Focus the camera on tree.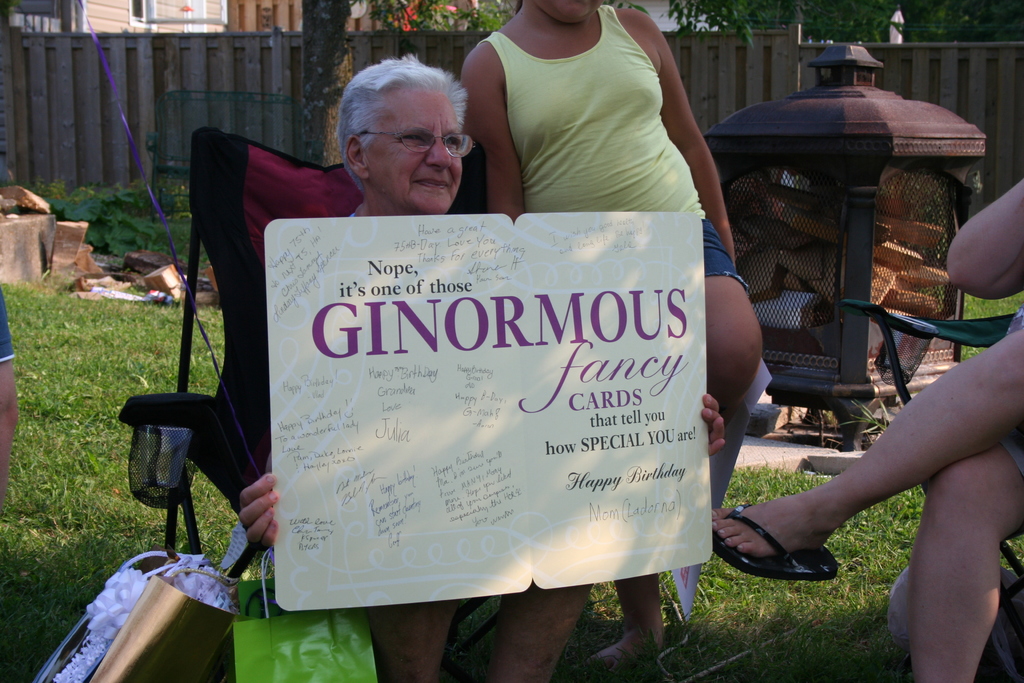
Focus region: bbox=(292, 0, 355, 162).
